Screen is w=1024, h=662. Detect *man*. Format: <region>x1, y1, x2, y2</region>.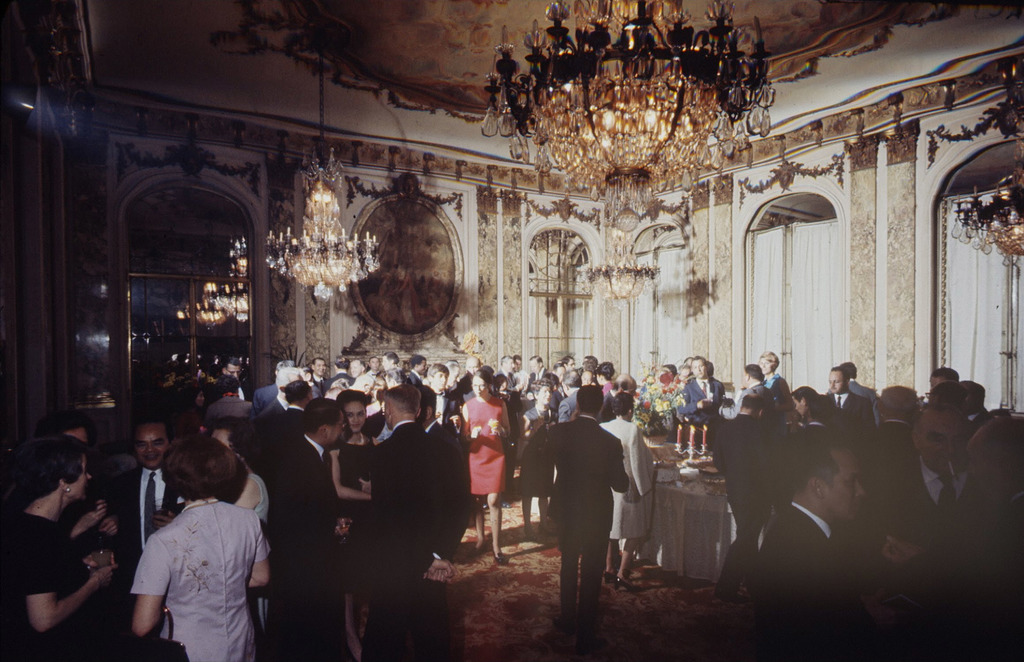
<region>884, 410, 1023, 661</region>.
